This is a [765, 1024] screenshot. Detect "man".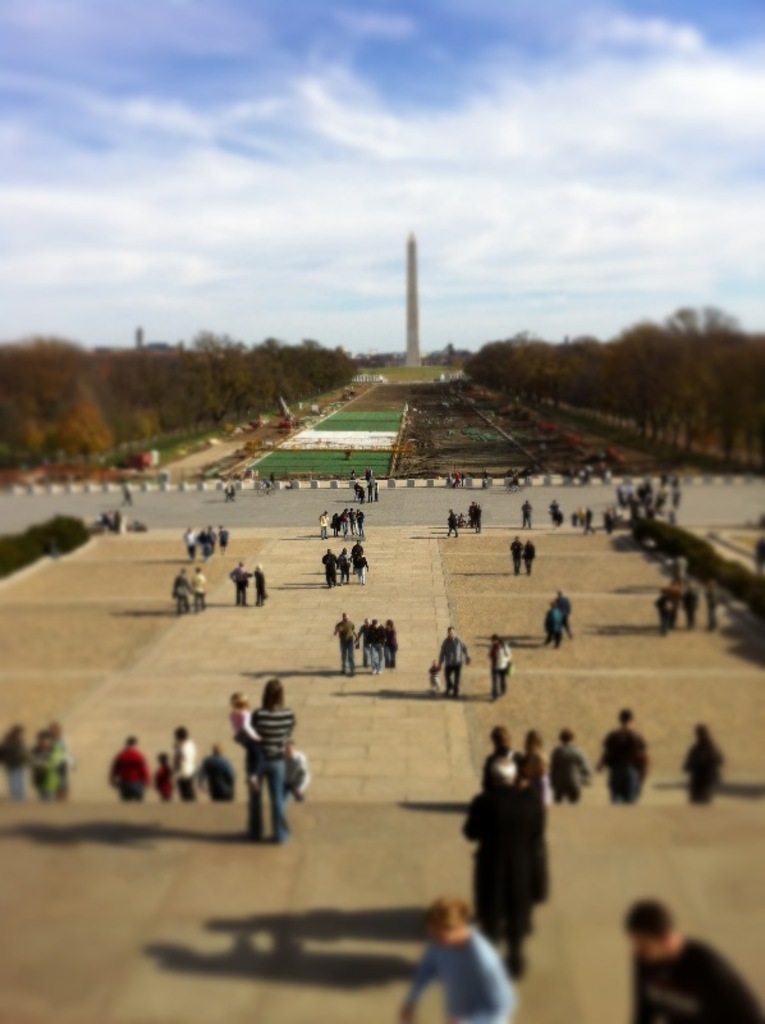
553:588:576:641.
